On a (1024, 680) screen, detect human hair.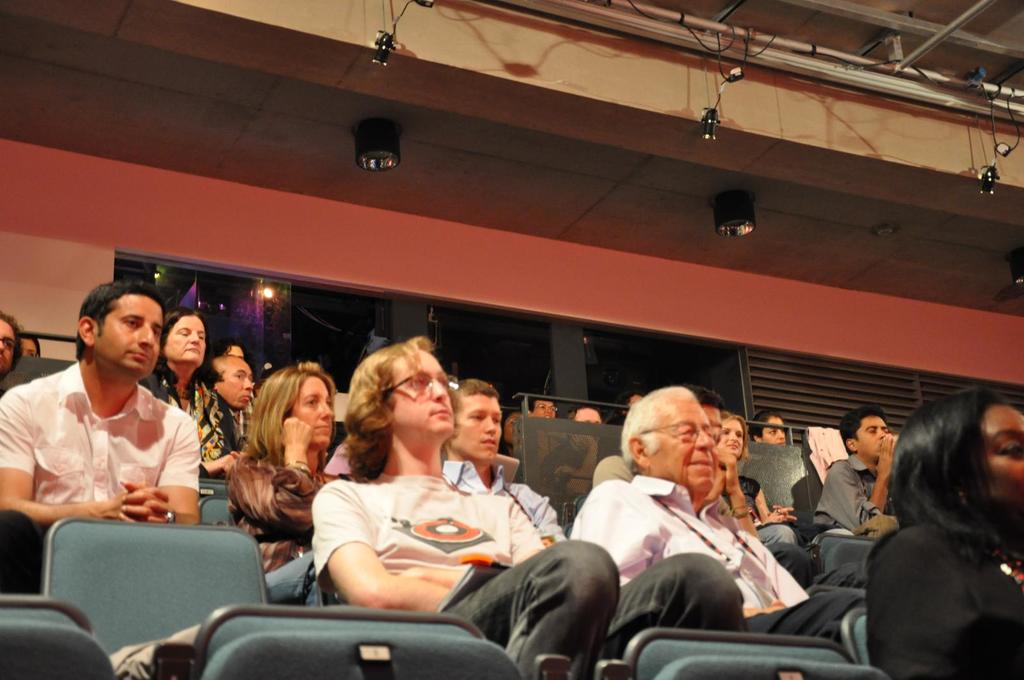
[453, 377, 503, 397].
